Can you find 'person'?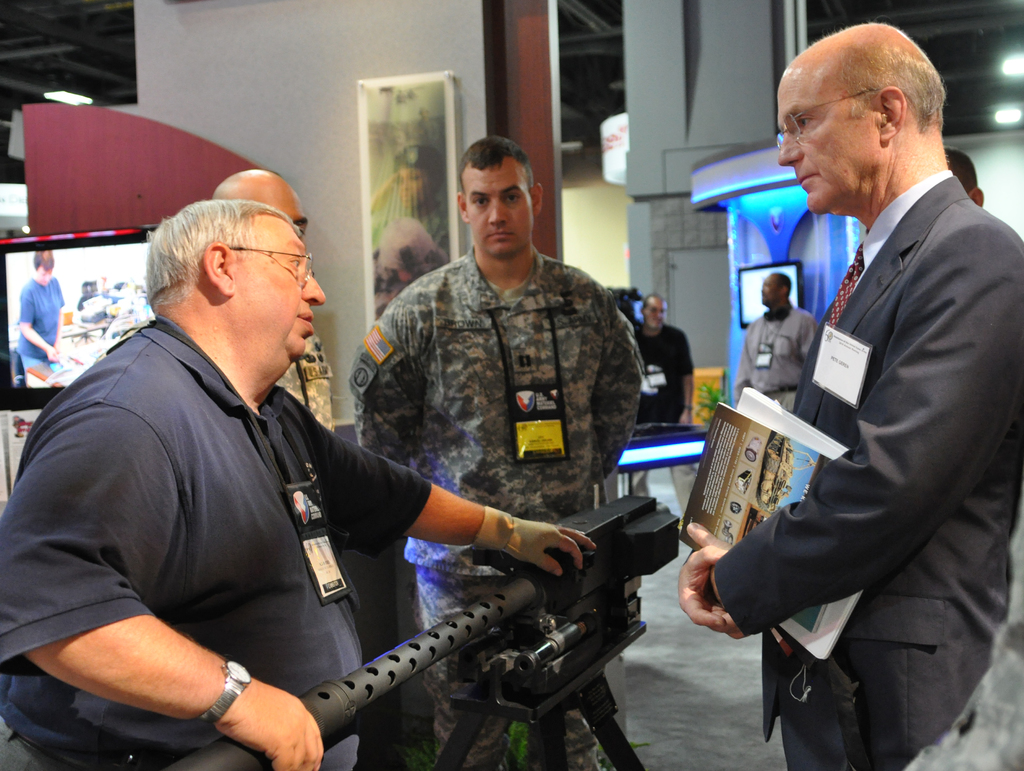
Yes, bounding box: [x1=13, y1=247, x2=62, y2=372].
